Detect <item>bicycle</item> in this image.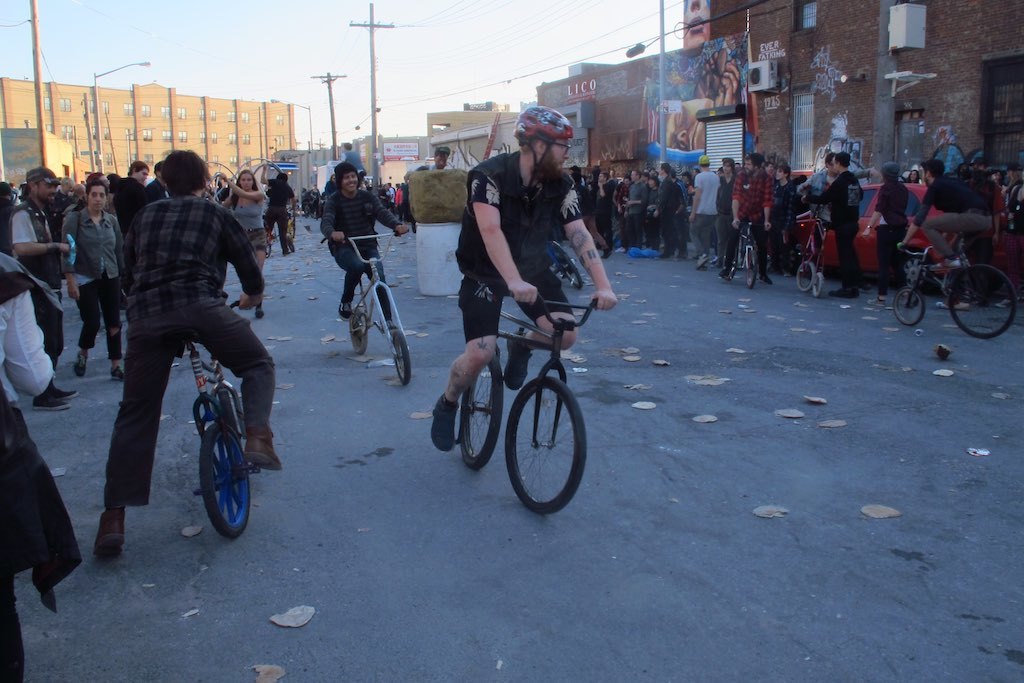
Detection: 723,208,759,292.
